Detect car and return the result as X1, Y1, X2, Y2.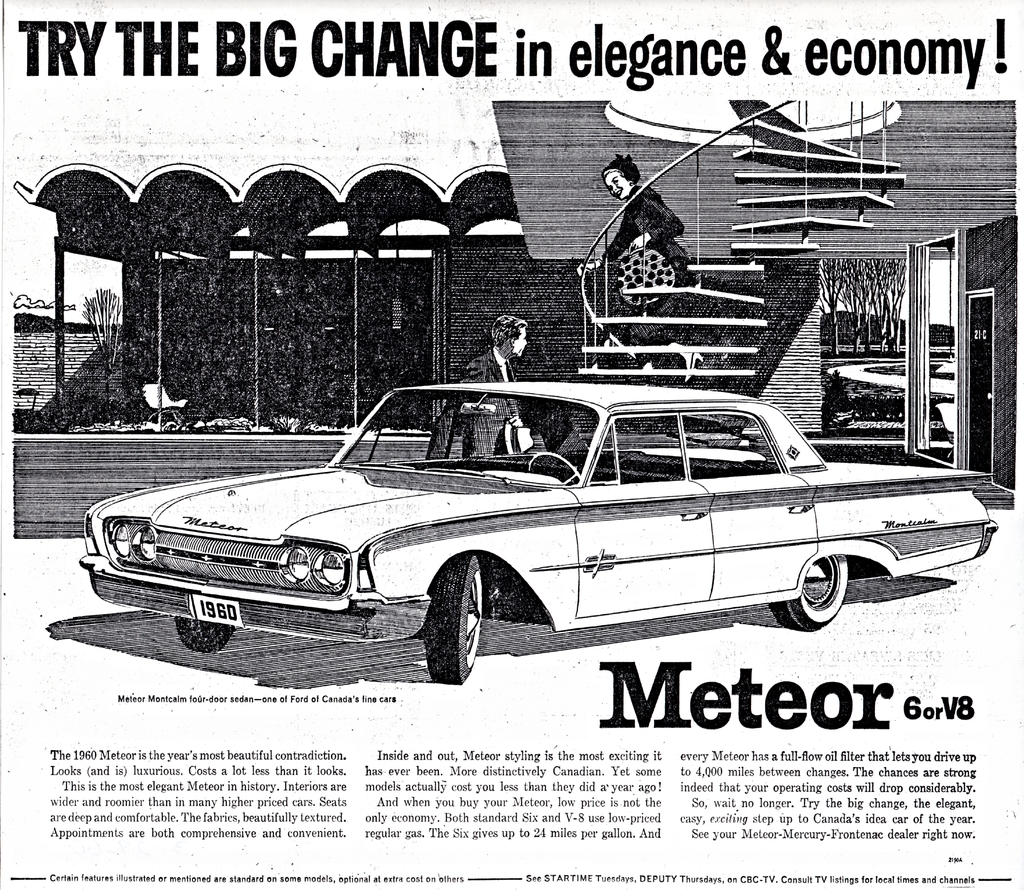
73, 381, 999, 686.
